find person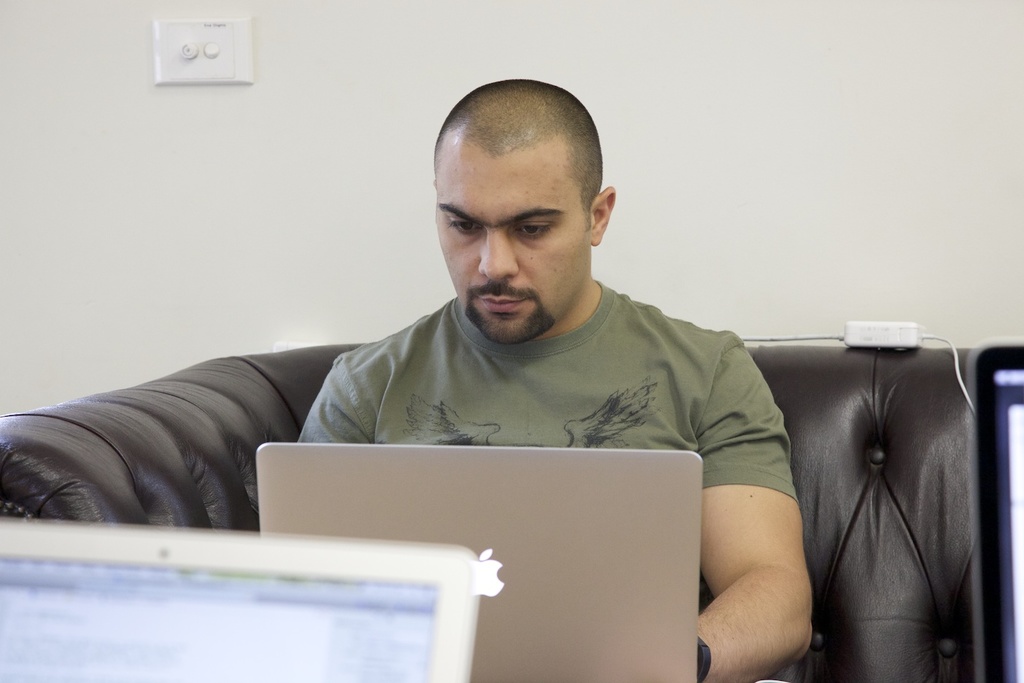
[x1=294, y1=79, x2=813, y2=682]
